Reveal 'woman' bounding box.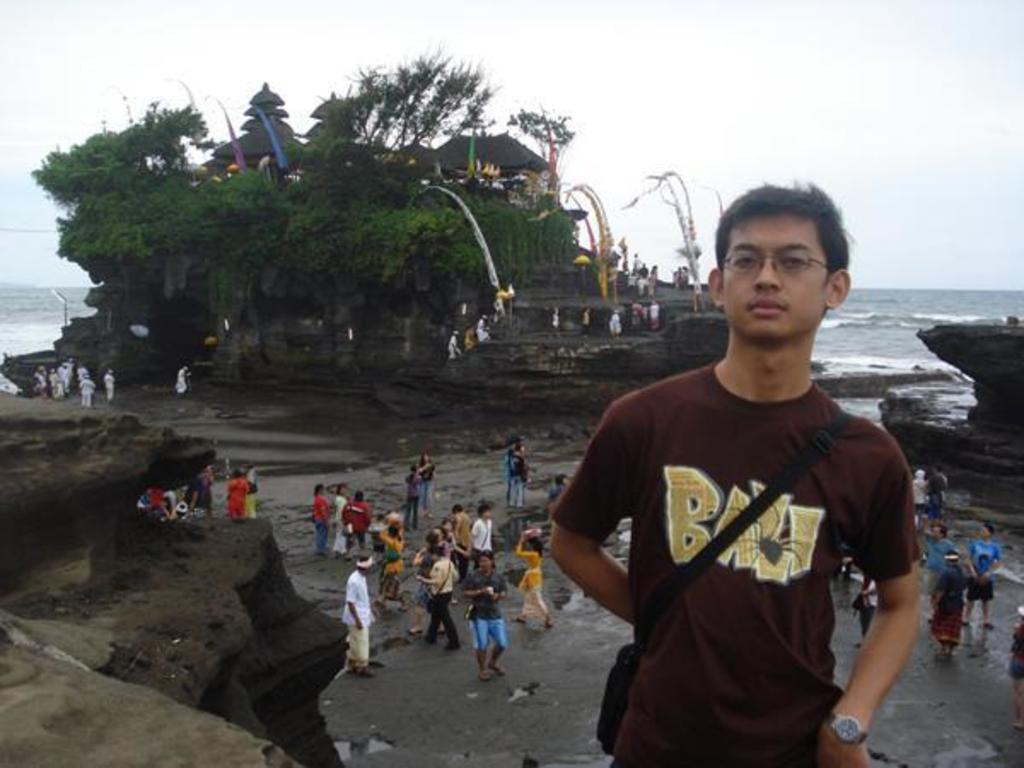
Revealed: left=340, top=488, right=370, bottom=550.
